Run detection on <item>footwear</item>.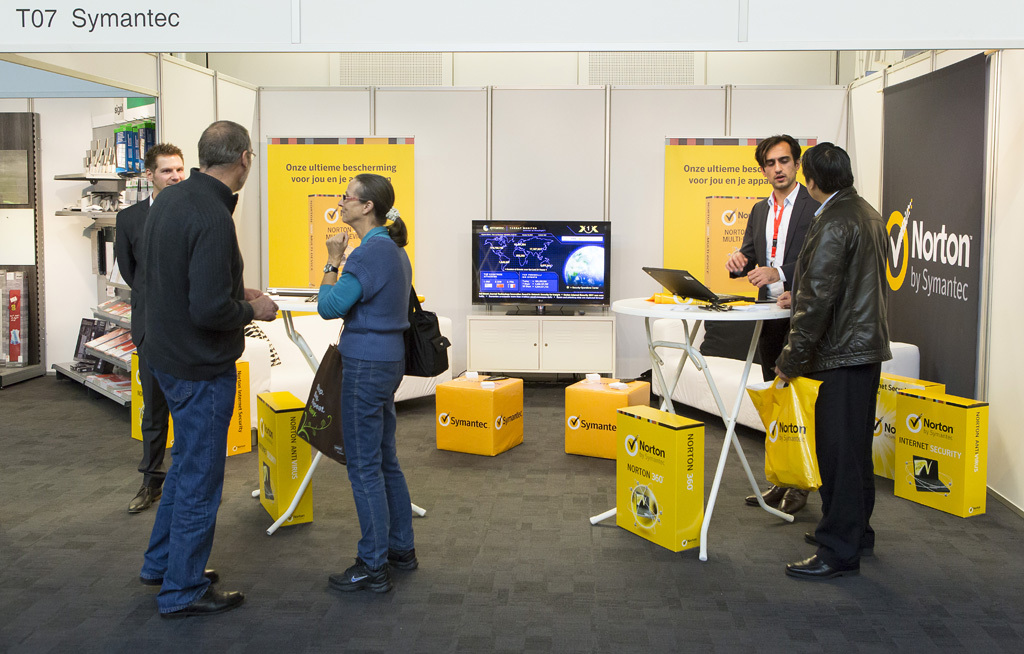
Result: l=744, t=481, r=784, b=505.
